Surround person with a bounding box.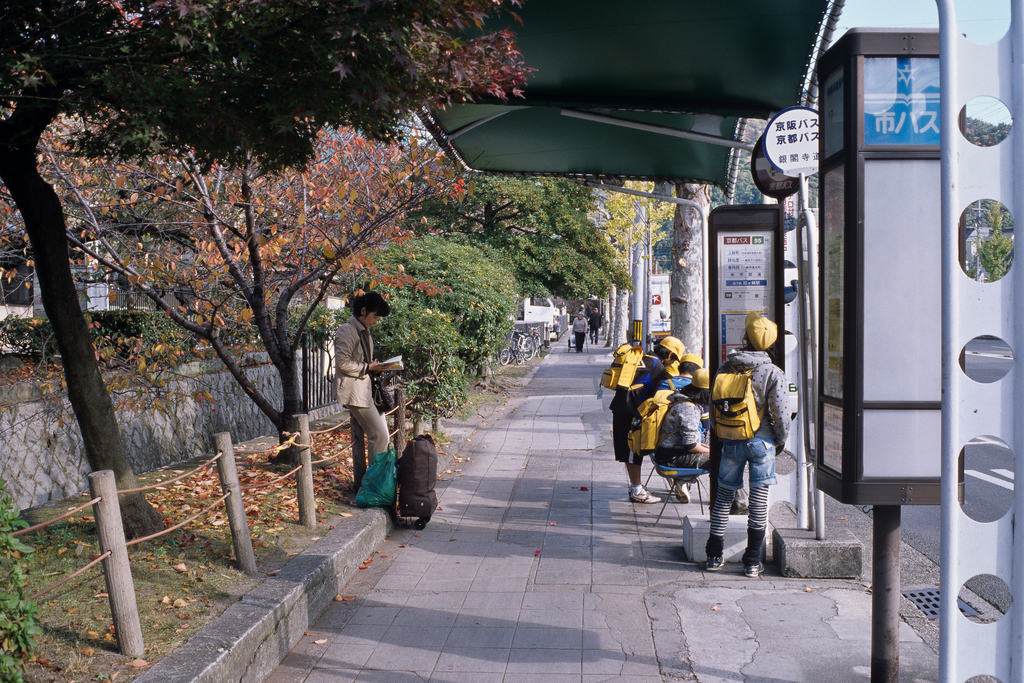
x1=566 y1=306 x2=590 y2=347.
